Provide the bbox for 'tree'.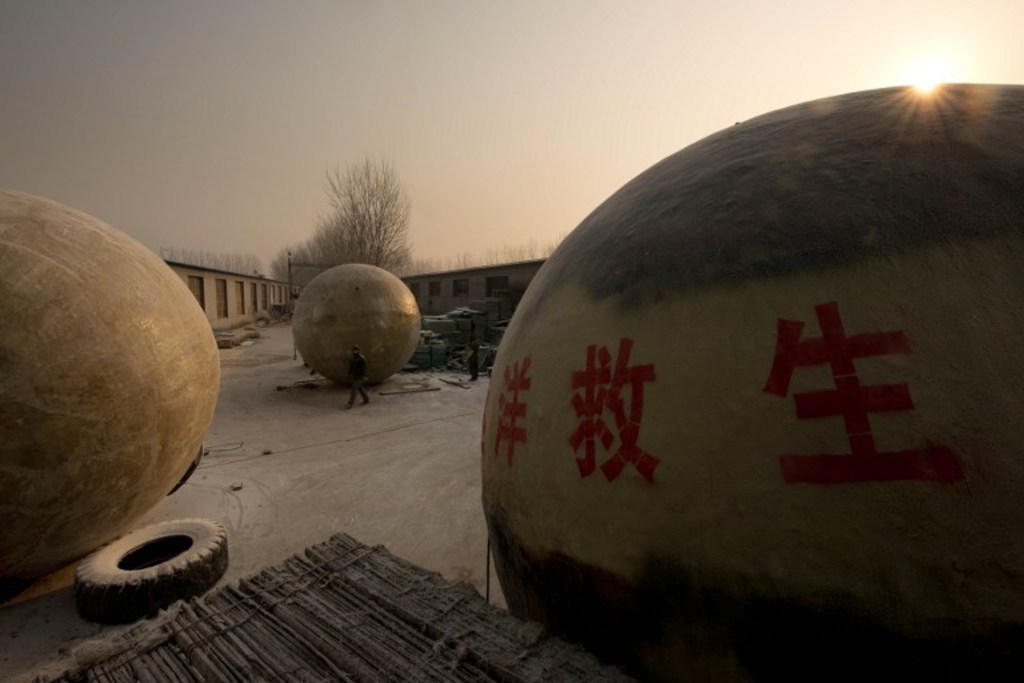
left=280, top=248, right=313, bottom=291.
